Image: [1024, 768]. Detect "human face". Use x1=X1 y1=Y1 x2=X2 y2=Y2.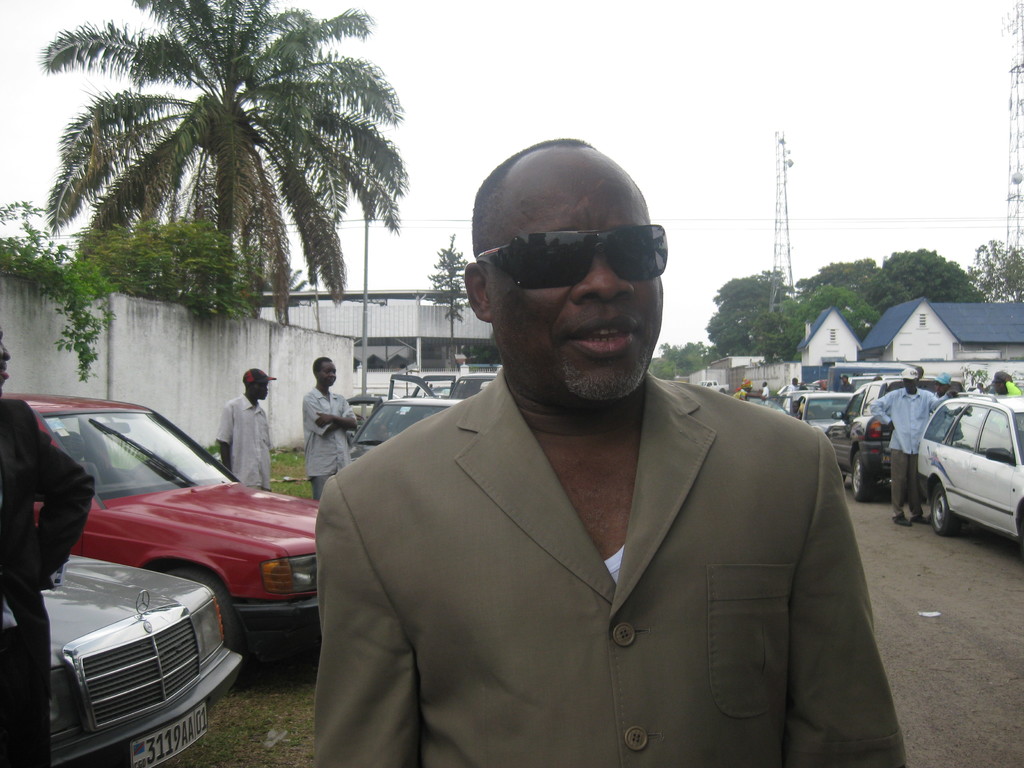
x1=490 y1=151 x2=662 y2=401.
